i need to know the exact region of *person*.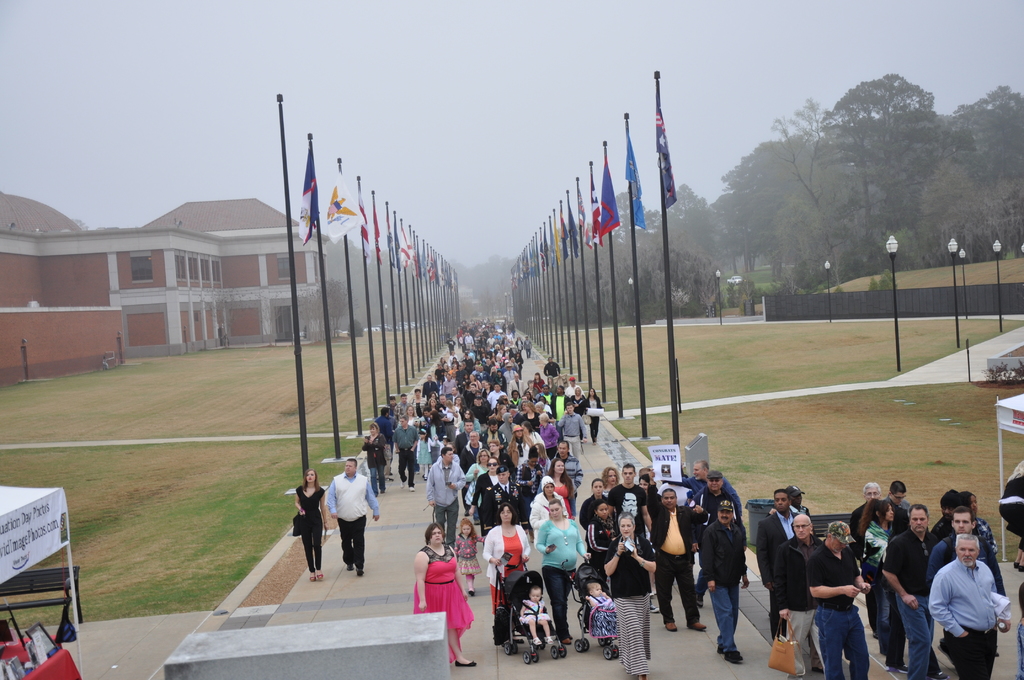
Region: {"x1": 536, "y1": 499, "x2": 590, "y2": 645}.
